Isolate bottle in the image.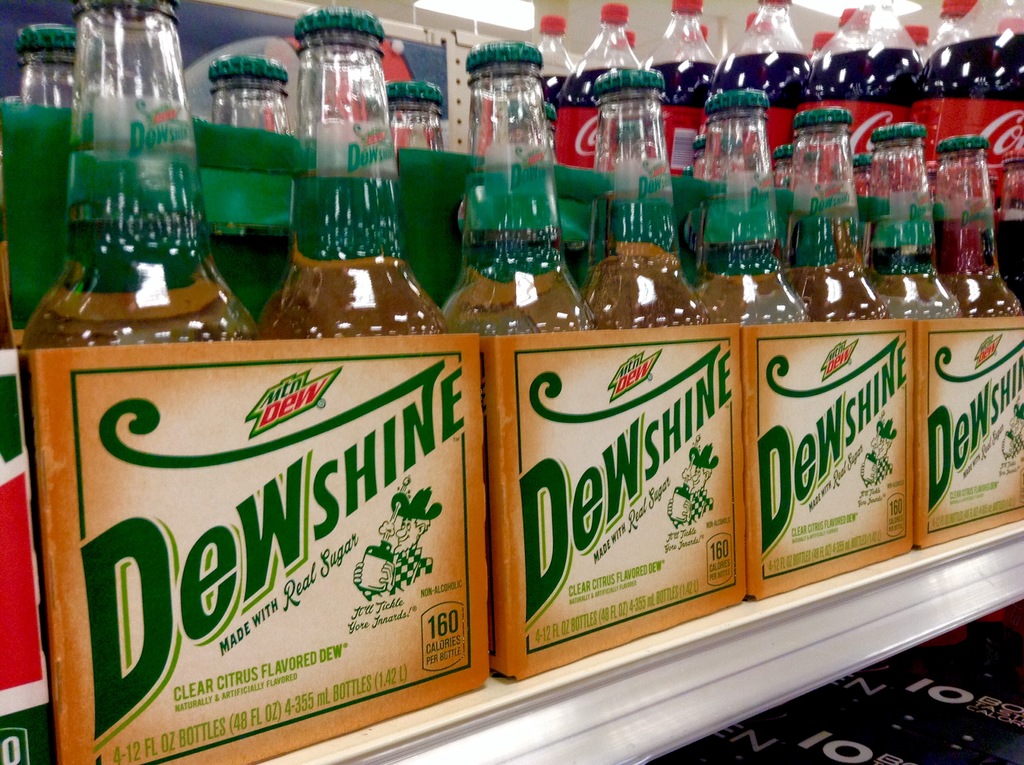
Isolated region: crop(14, 0, 257, 396).
